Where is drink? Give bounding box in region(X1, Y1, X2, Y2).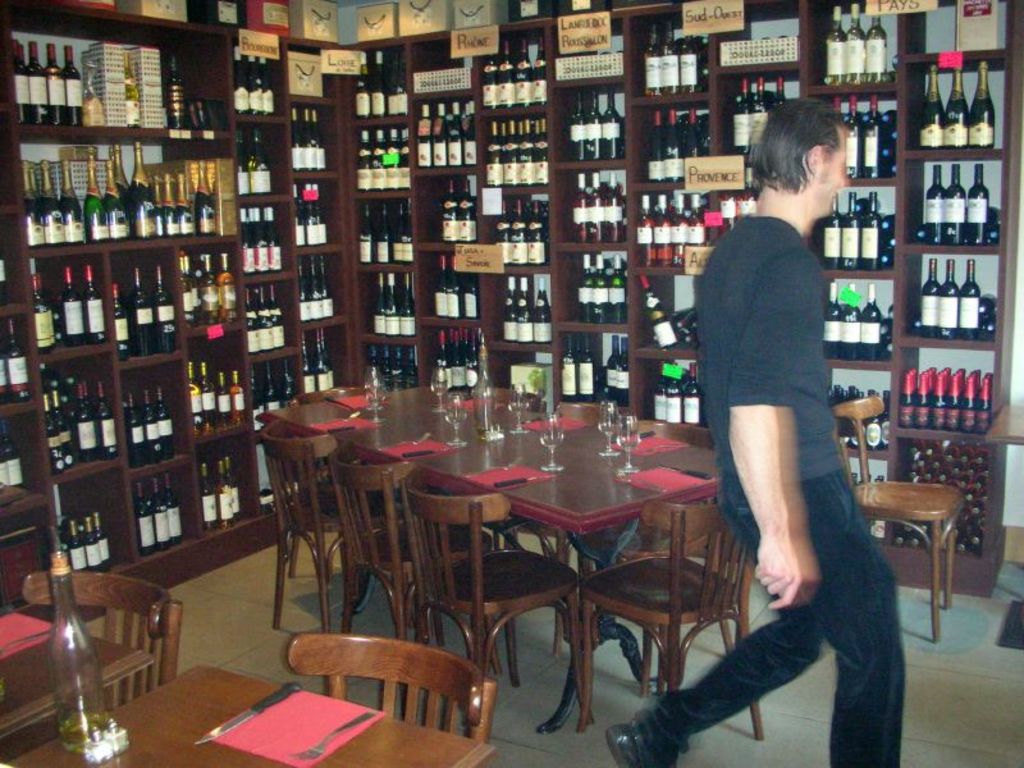
region(966, 160, 989, 247).
